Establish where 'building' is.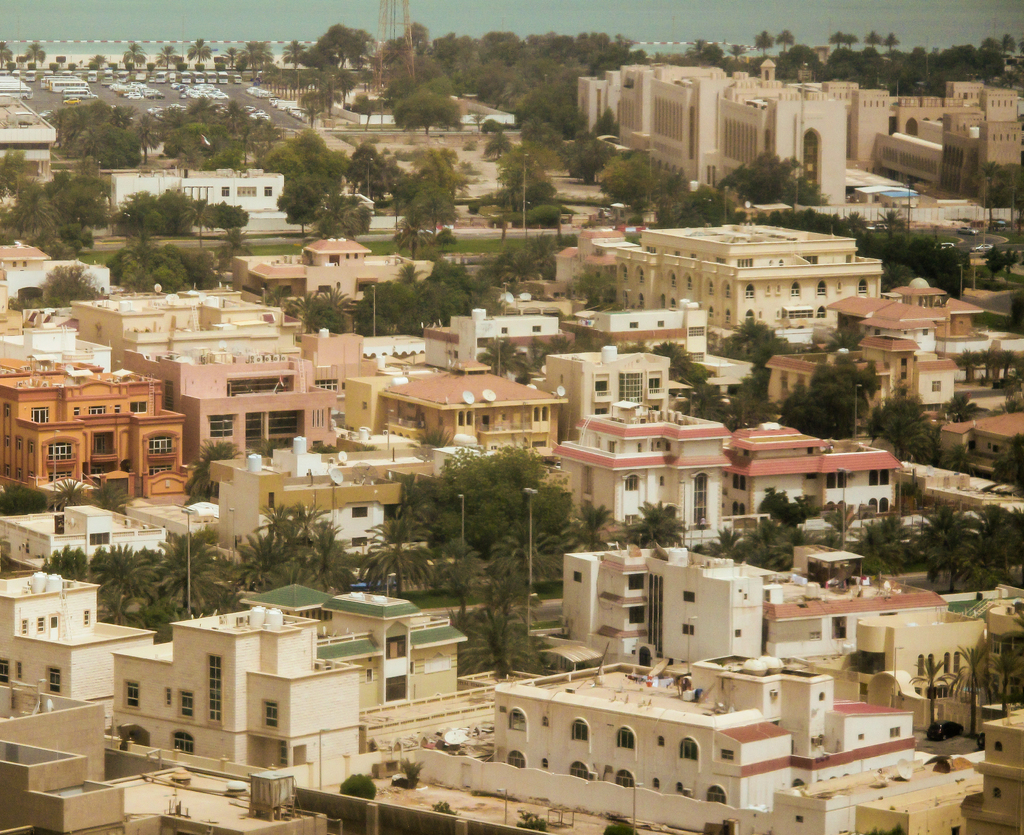
Established at (102,166,282,216).
